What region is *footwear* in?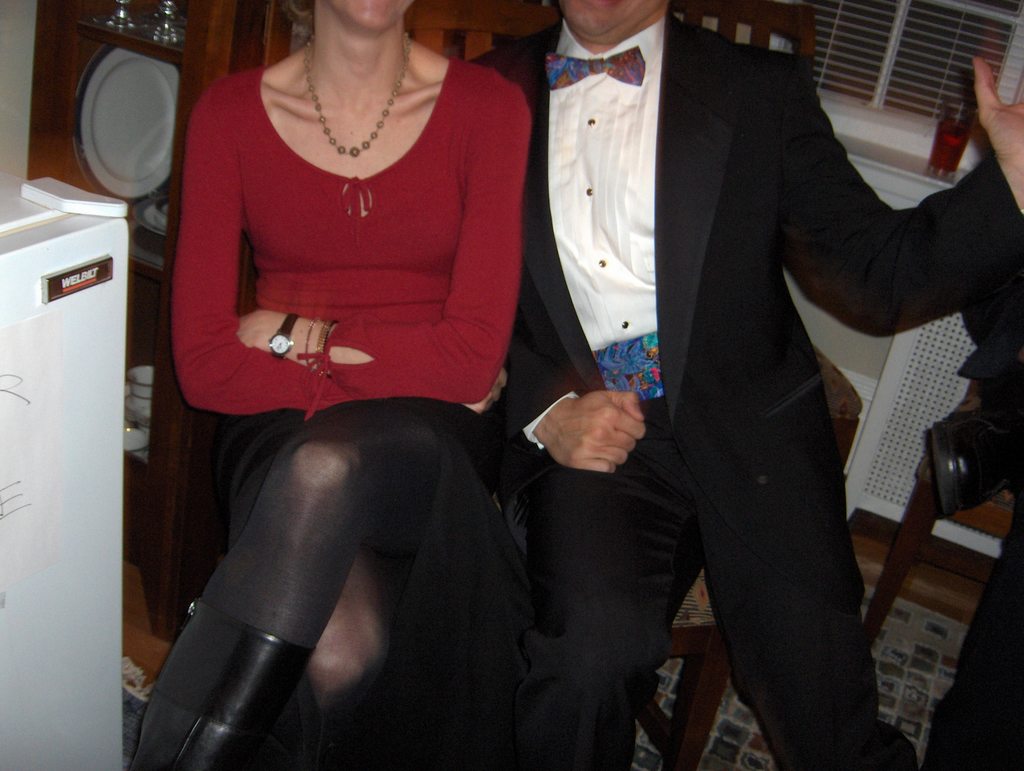
crop(924, 409, 1014, 524).
